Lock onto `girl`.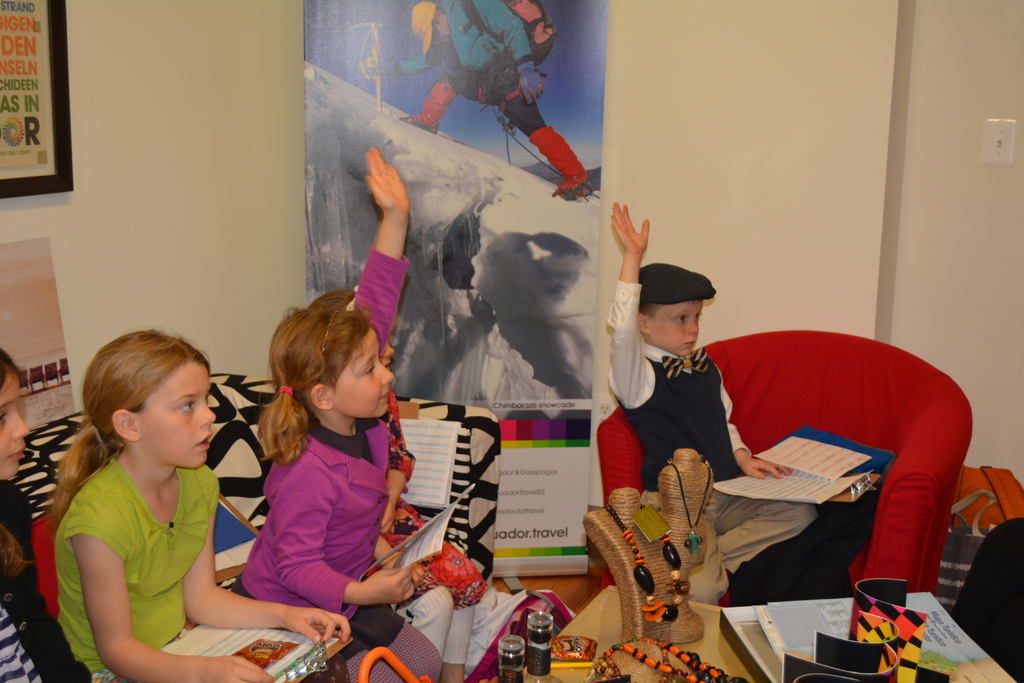
Locked: 289,278,488,682.
